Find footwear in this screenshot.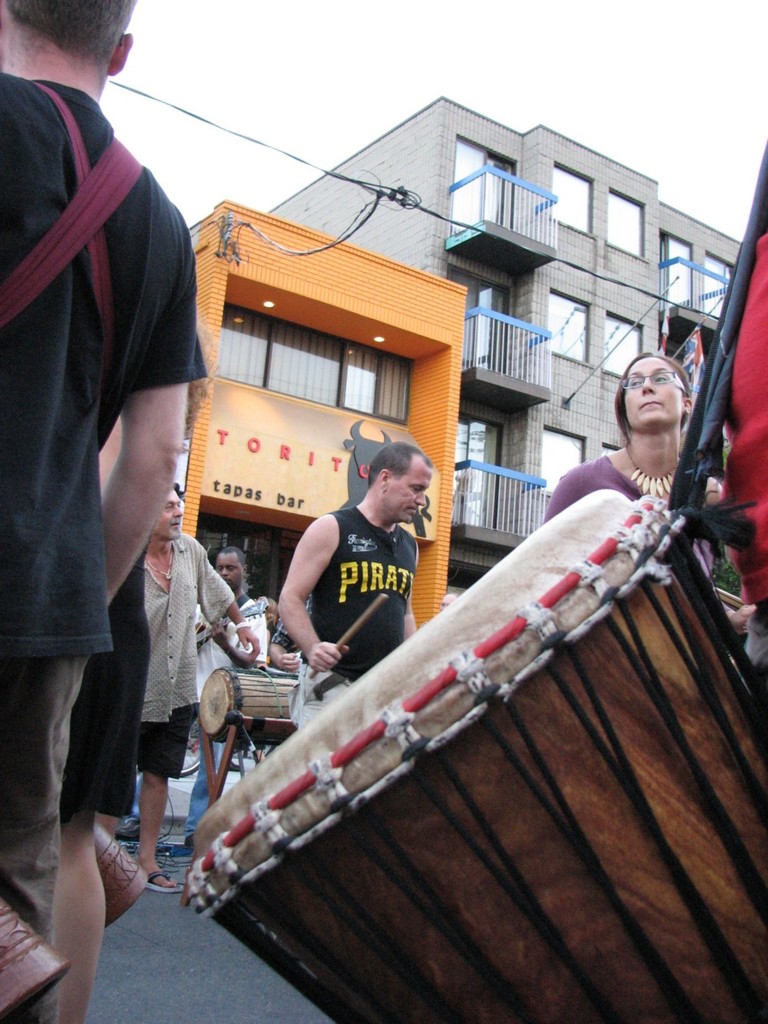
The bounding box for footwear is x1=142 y1=870 x2=187 y2=890.
